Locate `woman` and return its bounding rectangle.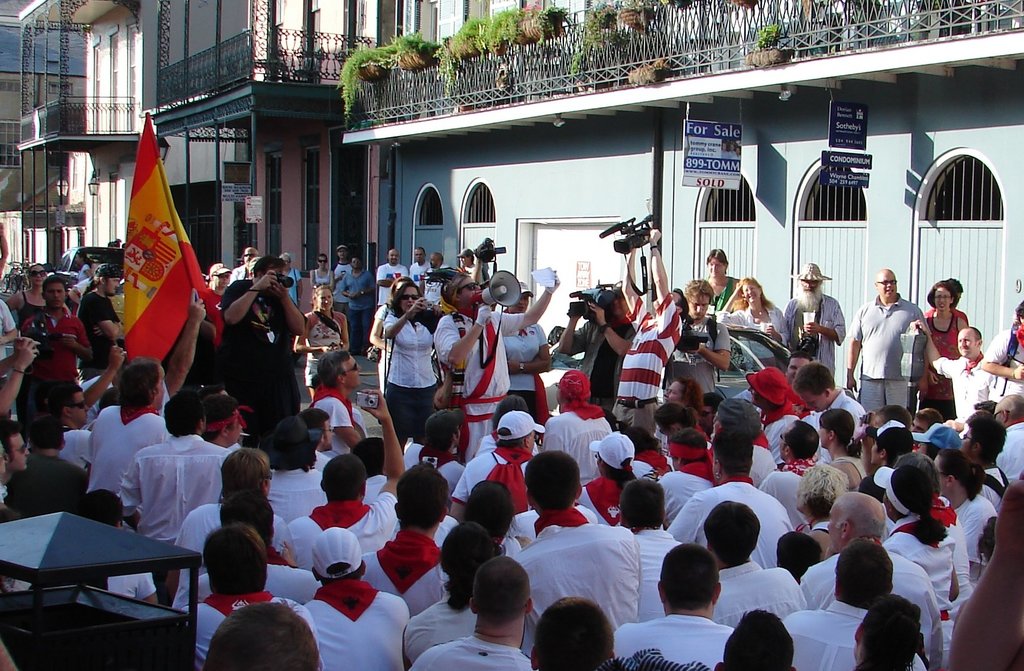
<box>308,255,335,307</box>.
